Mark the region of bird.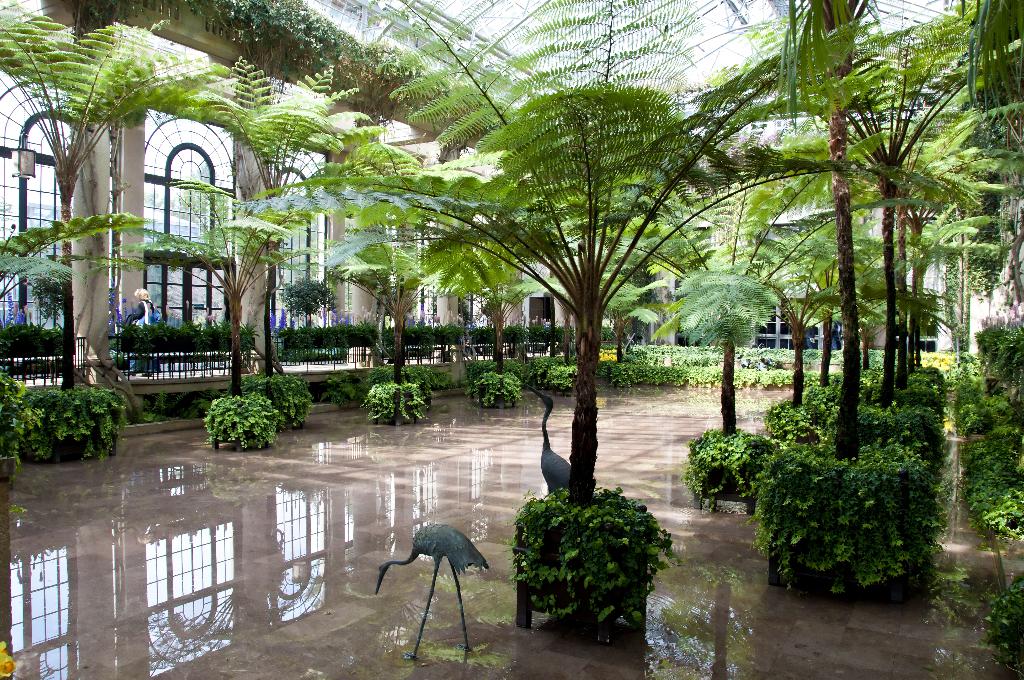
Region: 532:387:580:494.
